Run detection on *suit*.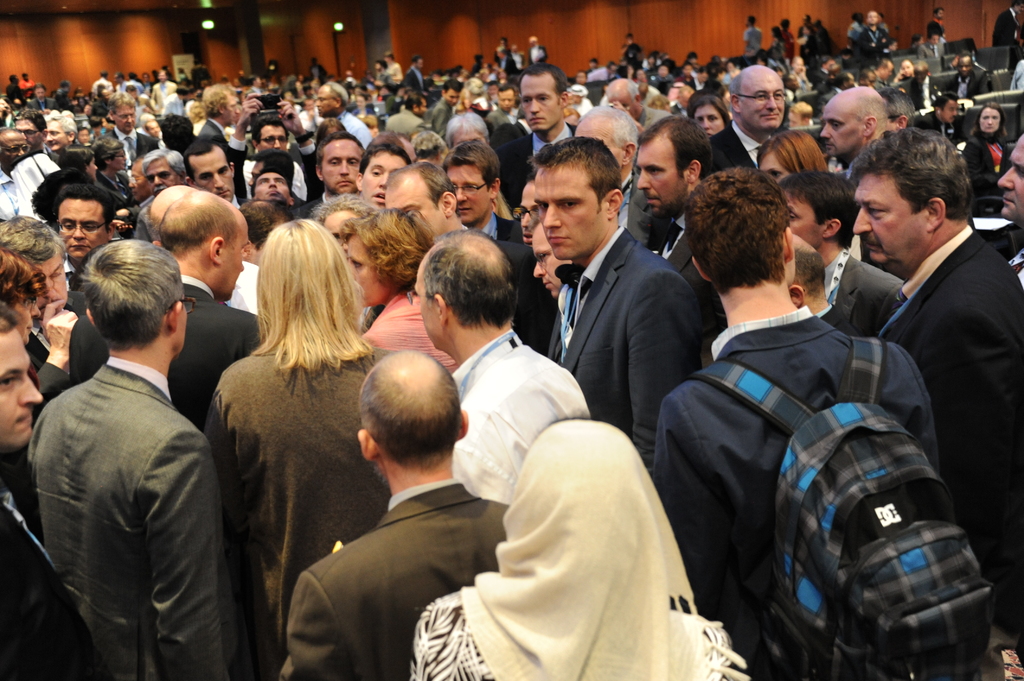
Result: Rect(24, 353, 237, 680).
